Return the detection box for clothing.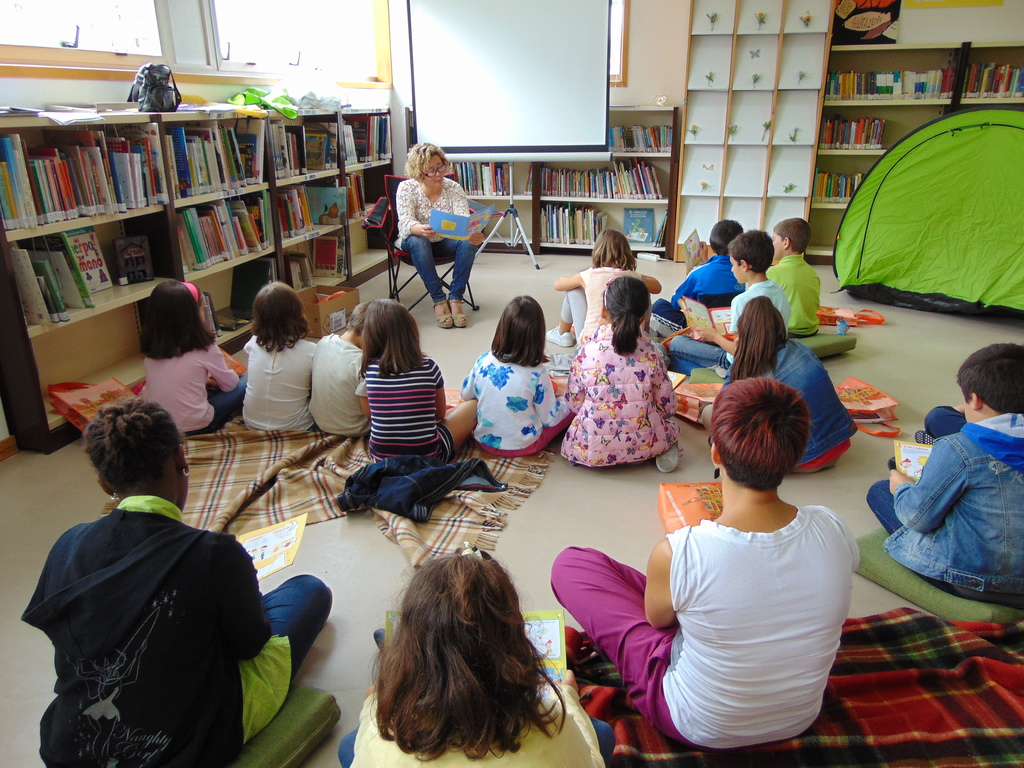
(354, 356, 449, 463).
